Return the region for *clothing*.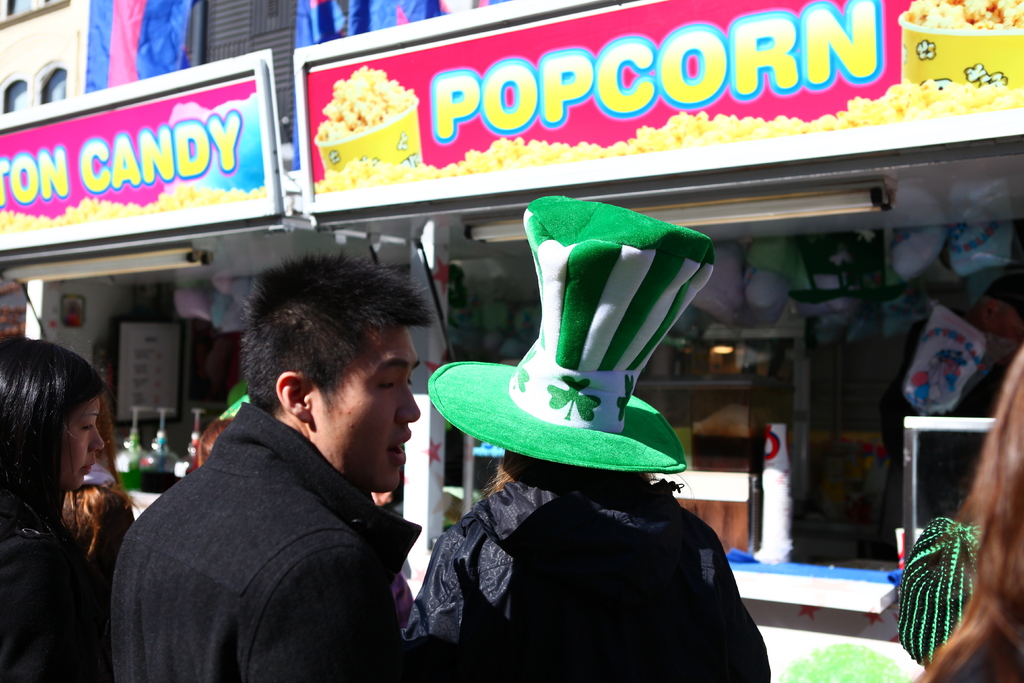
rect(93, 342, 463, 677).
